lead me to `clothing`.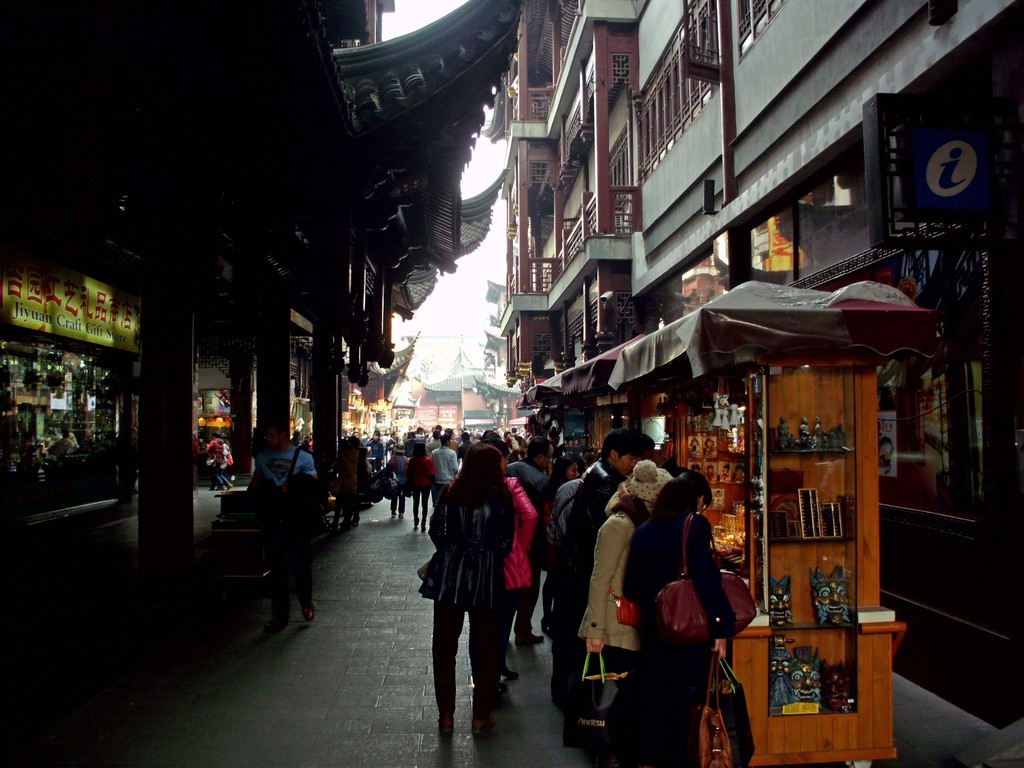
Lead to 502 471 540 594.
